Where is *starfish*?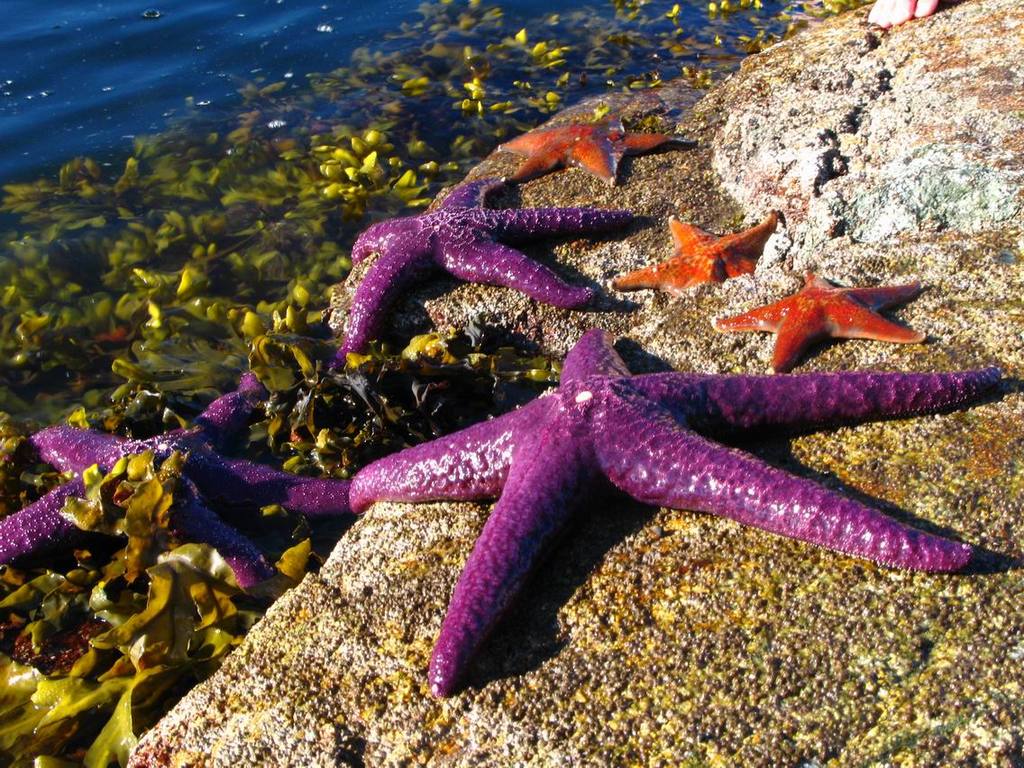
select_region(503, 112, 701, 188).
